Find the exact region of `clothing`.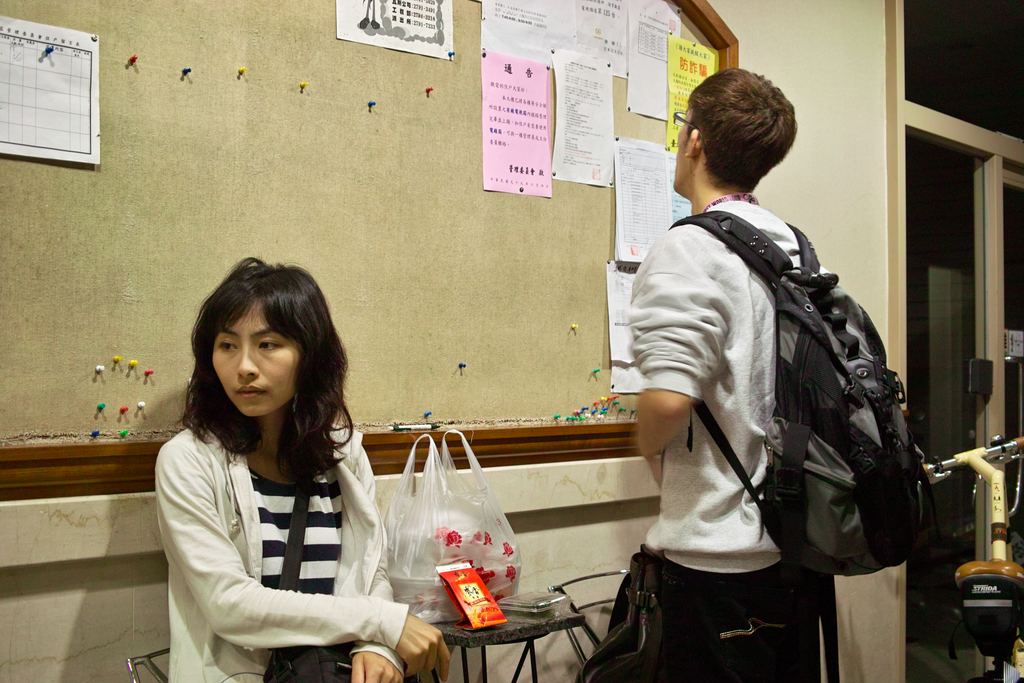
Exact region: Rect(150, 413, 413, 682).
